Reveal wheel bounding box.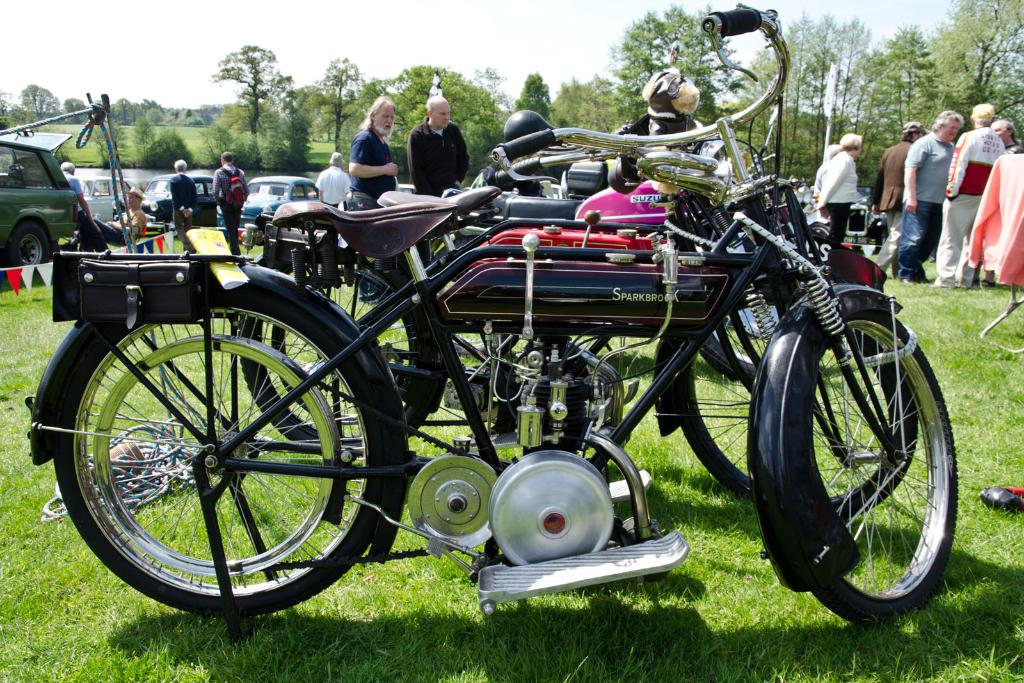
Revealed: x1=5 y1=219 x2=49 y2=274.
